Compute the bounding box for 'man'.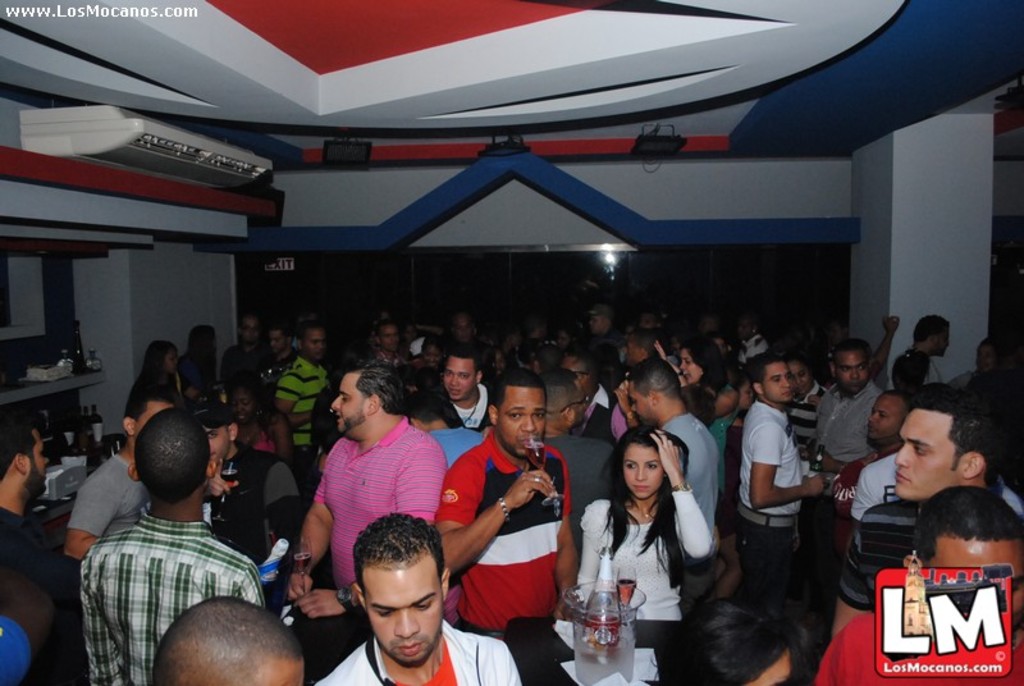
BBox(429, 370, 585, 635).
